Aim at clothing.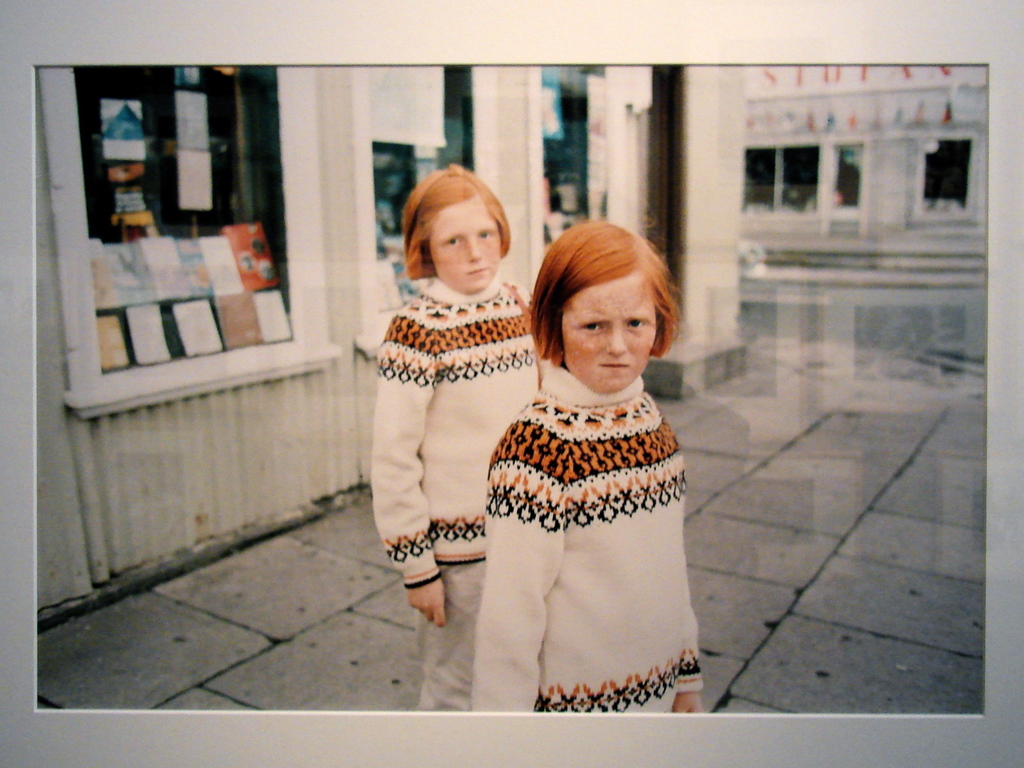
Aimed at bbox=(475, 332, 703, 687).
